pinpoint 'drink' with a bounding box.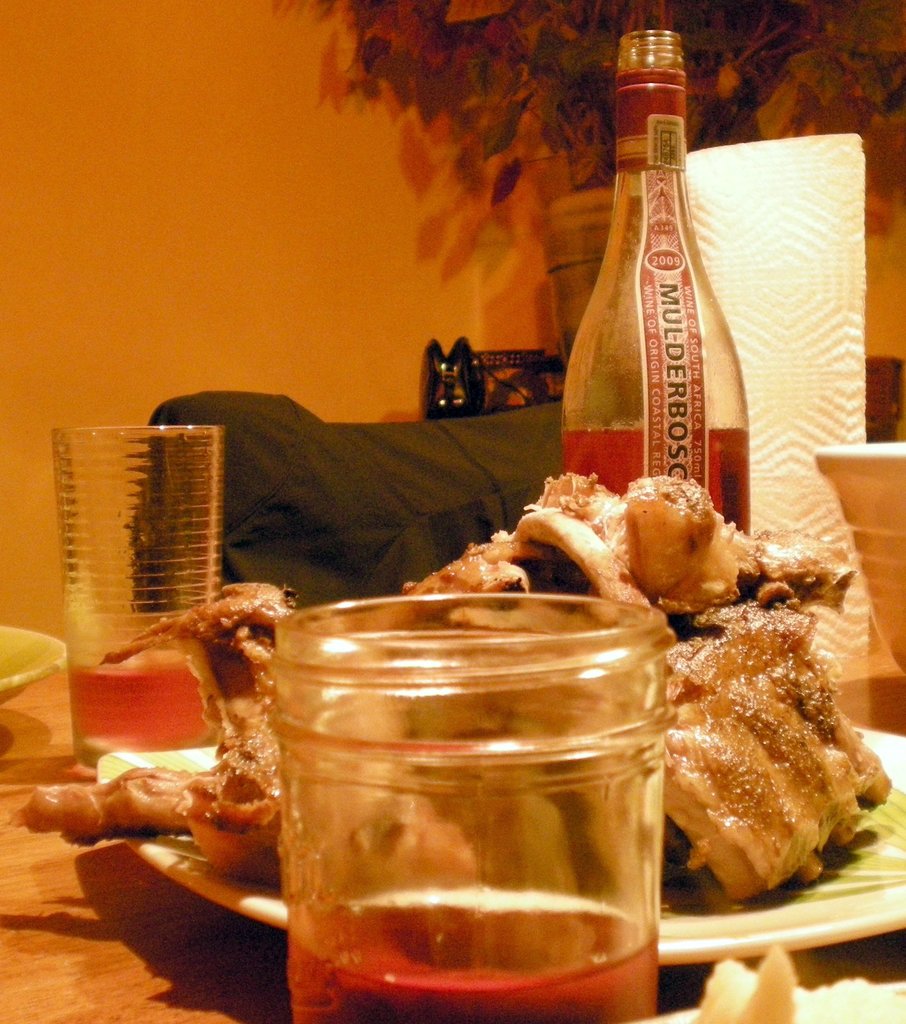
locate(282, 888, 659, 1023).
